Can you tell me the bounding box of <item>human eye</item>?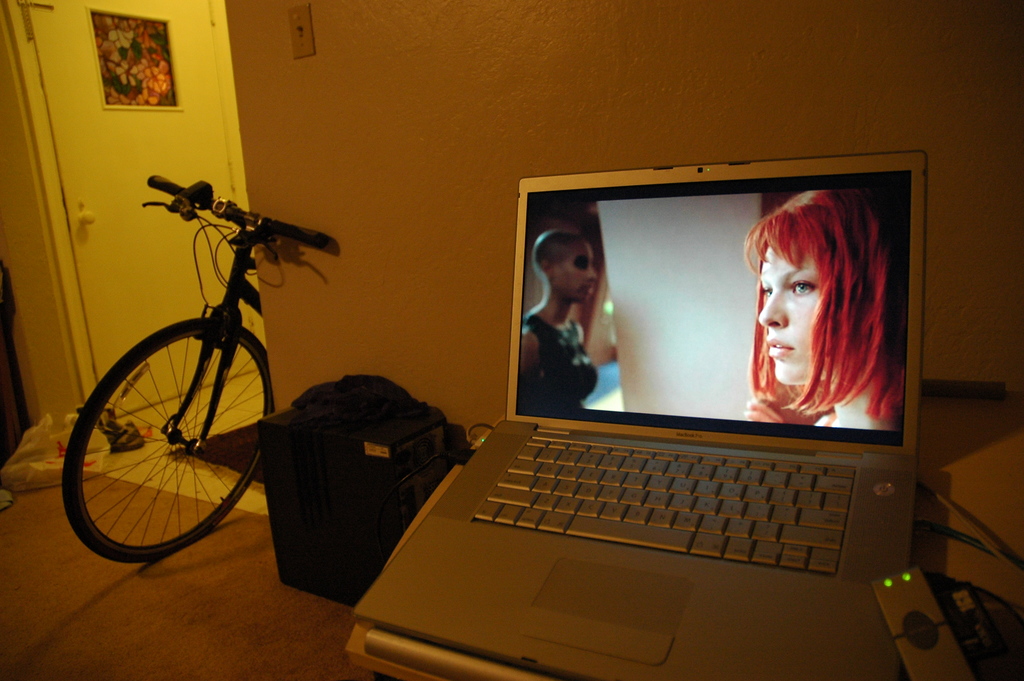
select_region(760, 280, 769, 300).
